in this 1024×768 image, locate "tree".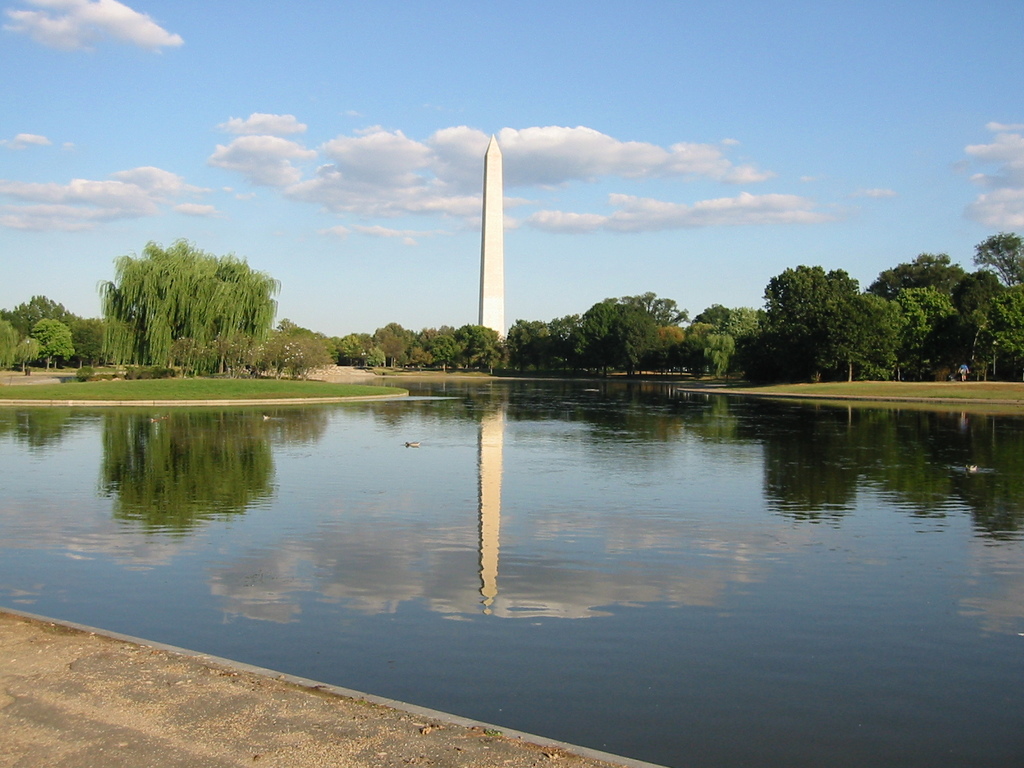
Bounding box: 970 229 1023 278.
